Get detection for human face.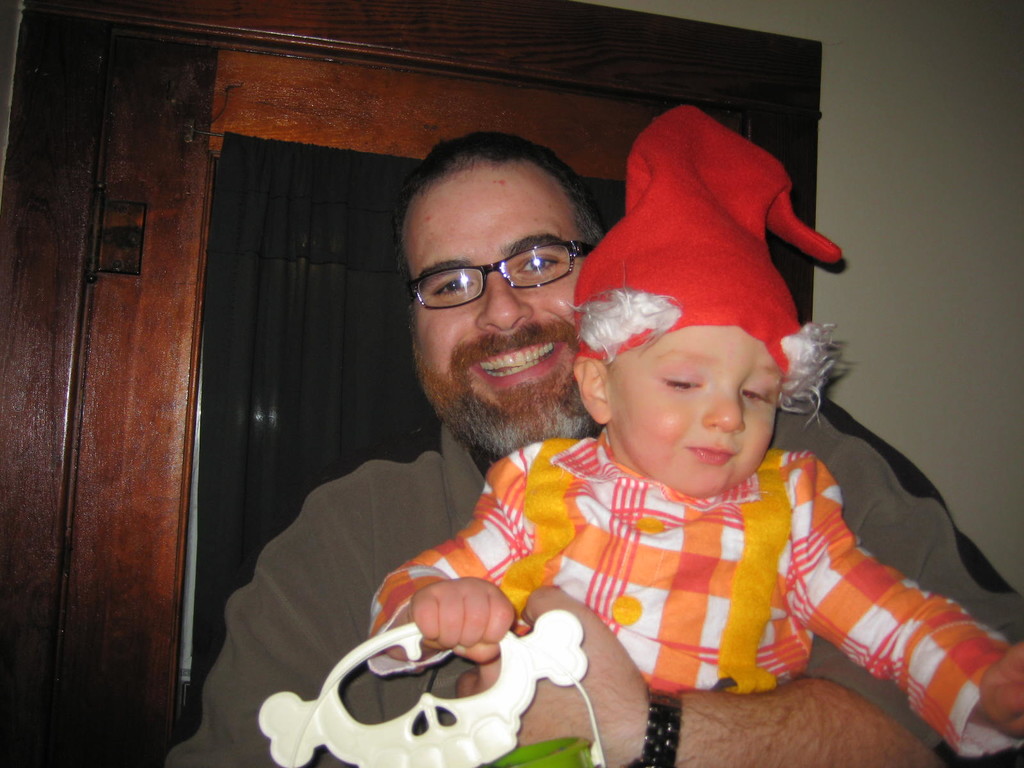
Detection: x1=609 y1=330 x2=786 y2=502.
